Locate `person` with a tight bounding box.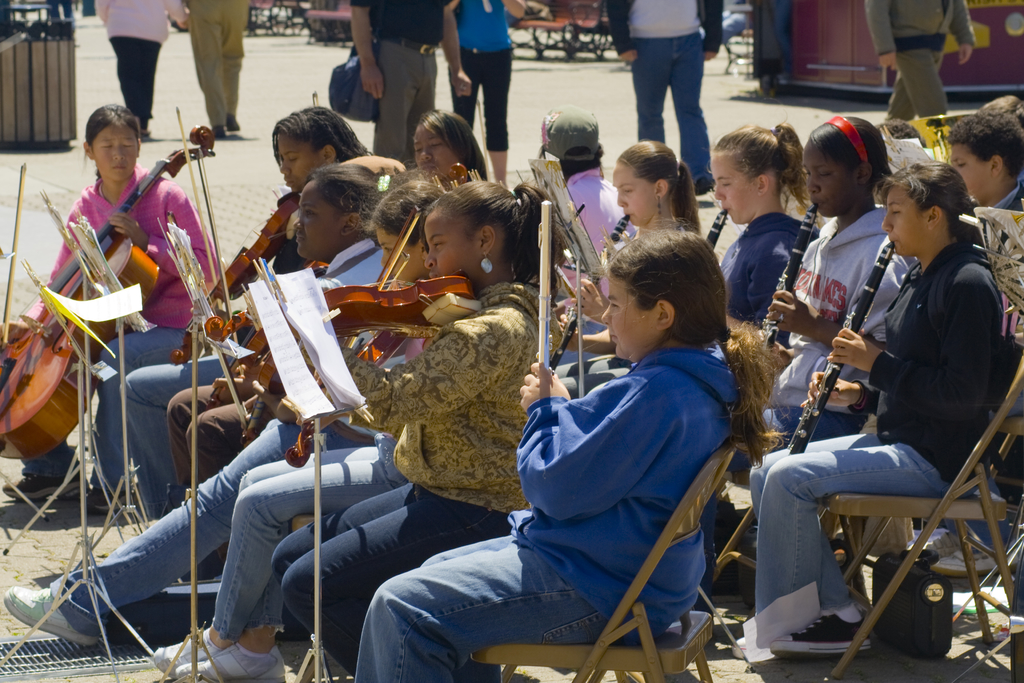
{"left": 1, "top": 167, "right": 454, "bottom": 641}.
